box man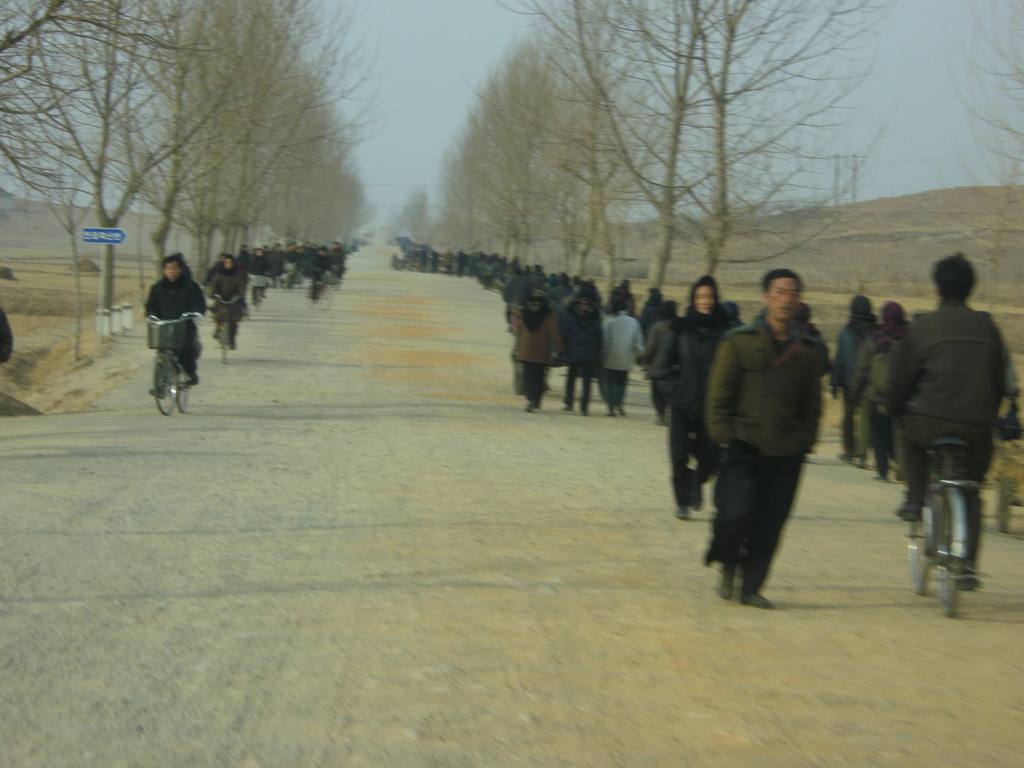
select_region(883, 255, 1022, 577)
